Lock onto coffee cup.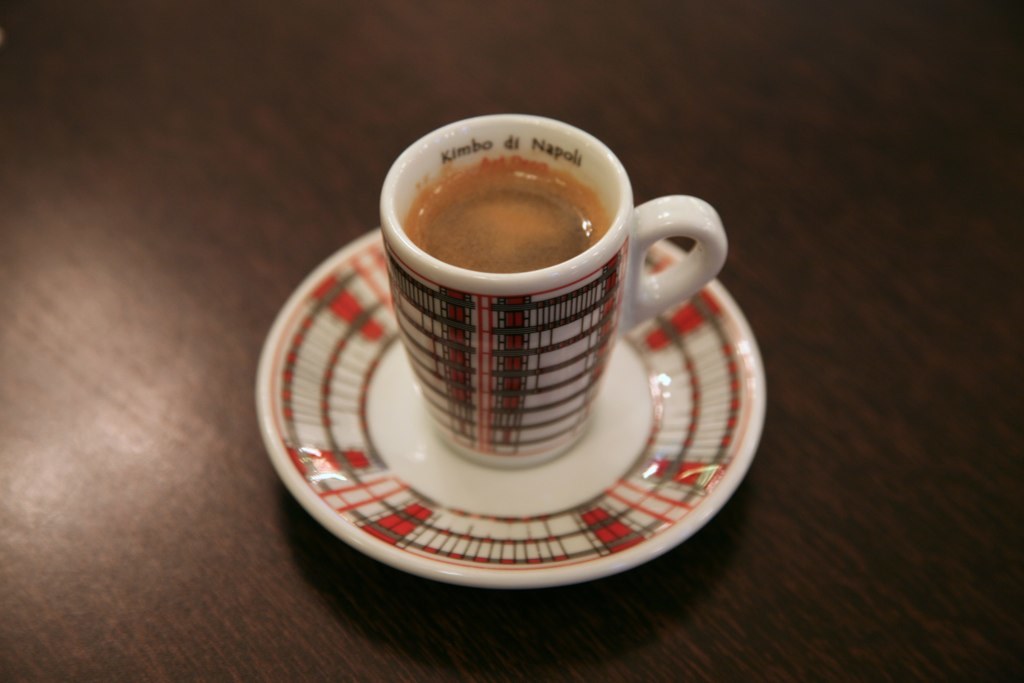
Locked: x1=374, y1=118, x2=732, y2=473.
